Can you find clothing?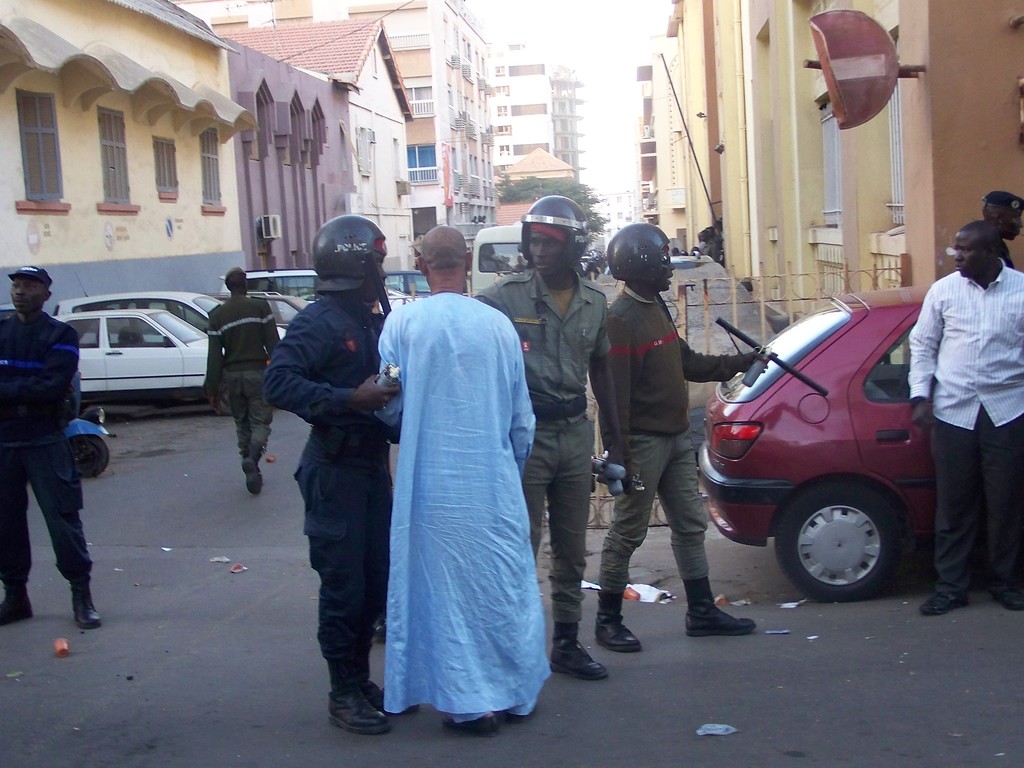
Yes, bounding box: bbox=(908, 259, 1023, 595).
